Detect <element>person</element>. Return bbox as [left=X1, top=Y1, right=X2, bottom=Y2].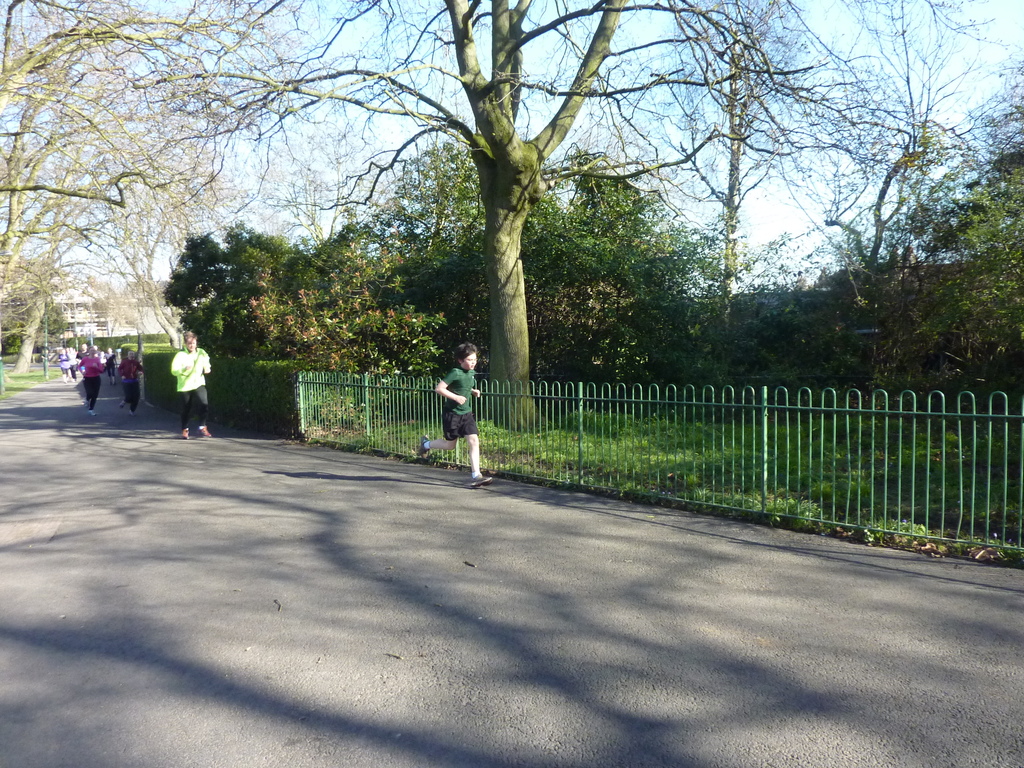
[left=115, top=348, right=138, bottom=410].
